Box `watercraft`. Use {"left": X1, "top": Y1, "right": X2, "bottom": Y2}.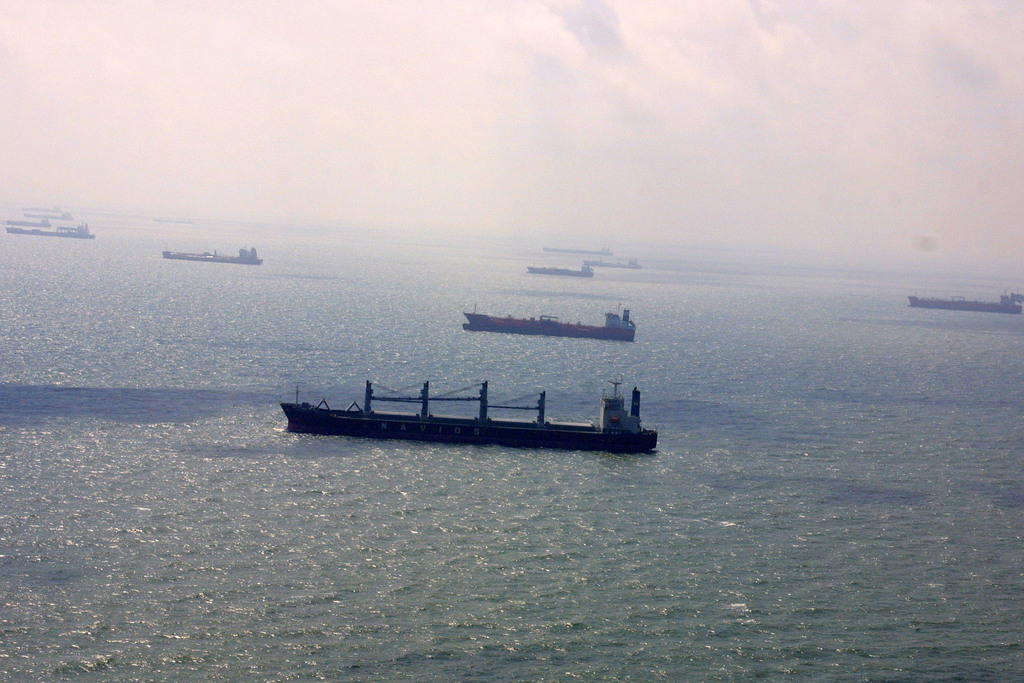
{"left": 902, "top": 290, "right": 1019, "bottom": 317}.
